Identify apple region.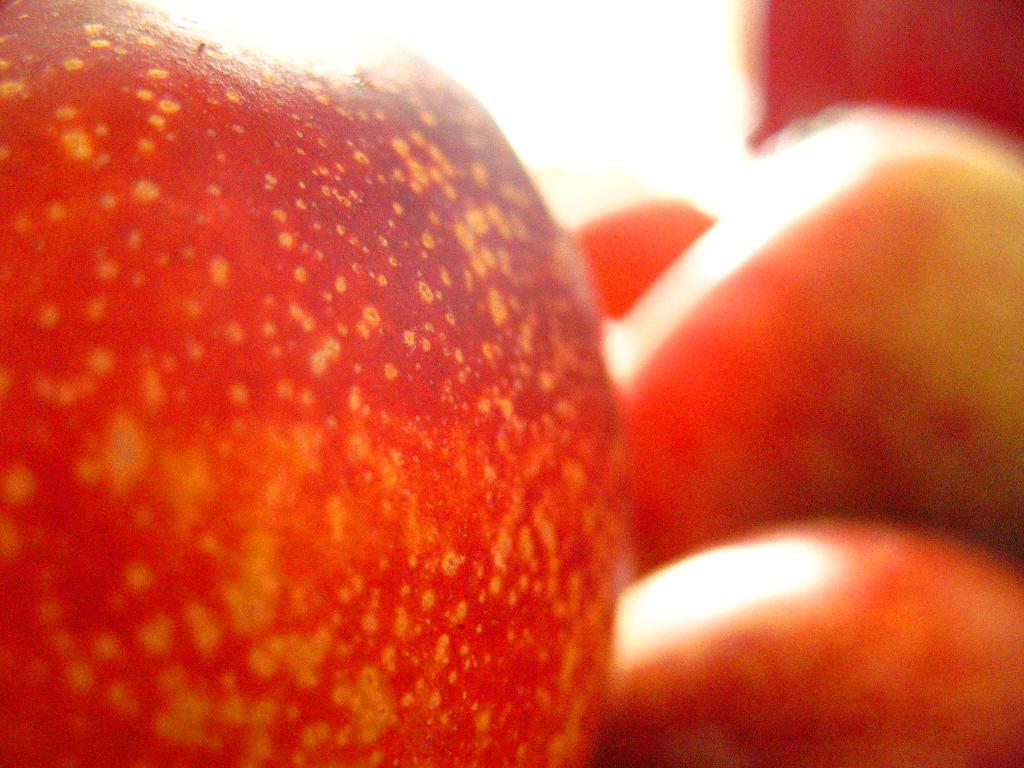
Region: bbox(730, 0, 1023, 159).
